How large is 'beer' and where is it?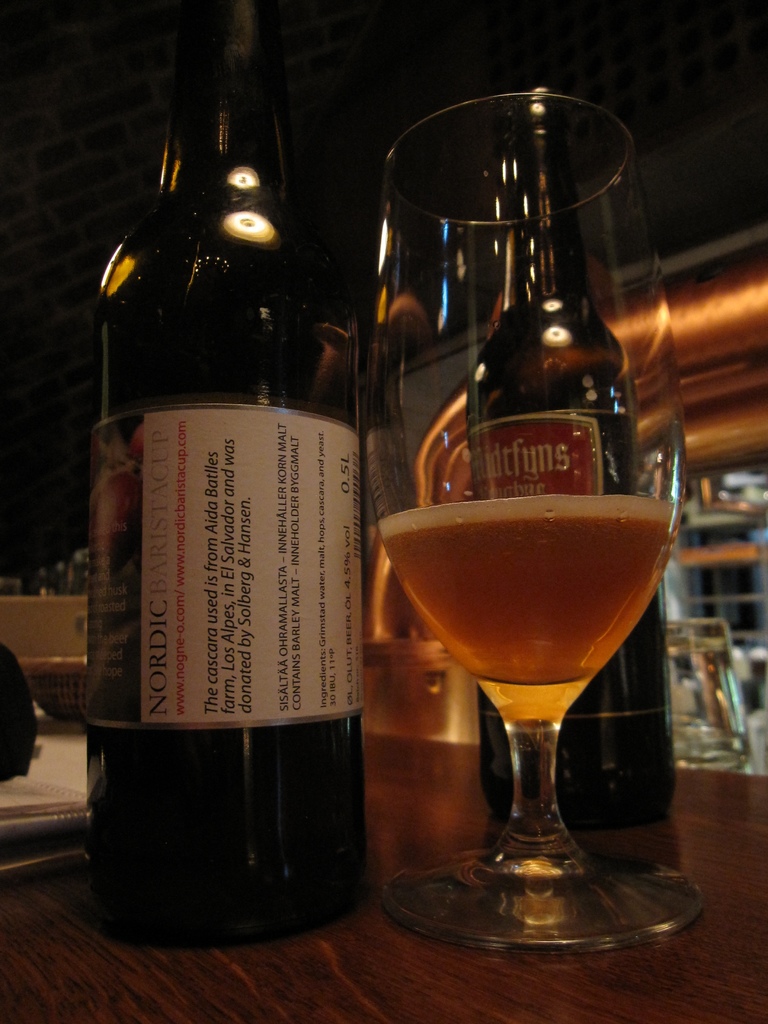
Bounding box: x1=371, y1=73, x2=692, y2=961.
